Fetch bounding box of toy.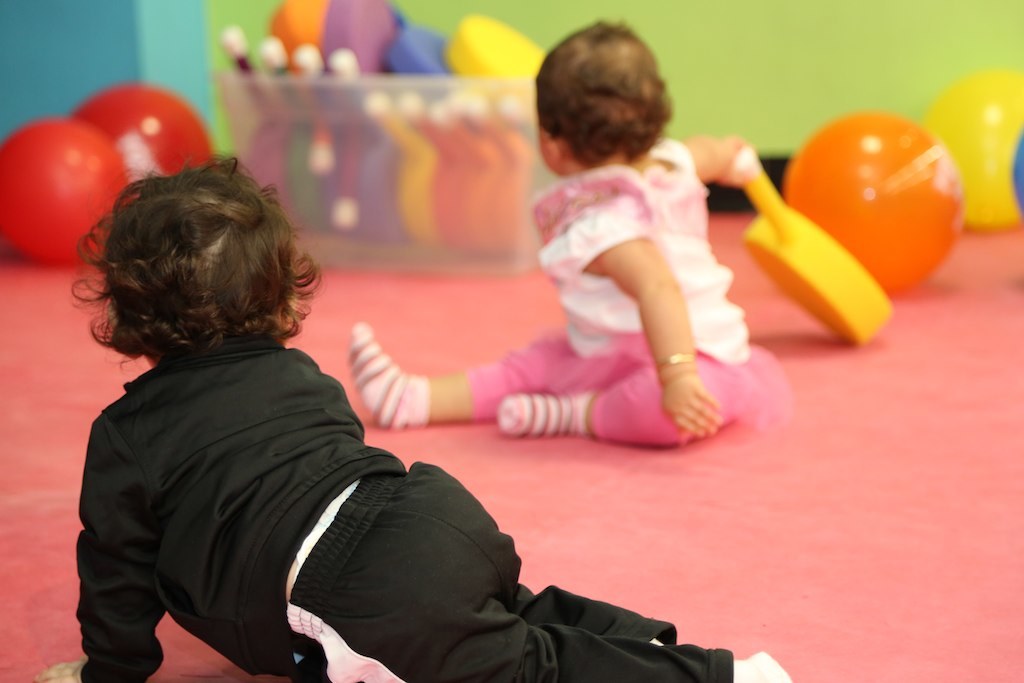
Bbox: l=1004, t=123, r=1023, b=216.
